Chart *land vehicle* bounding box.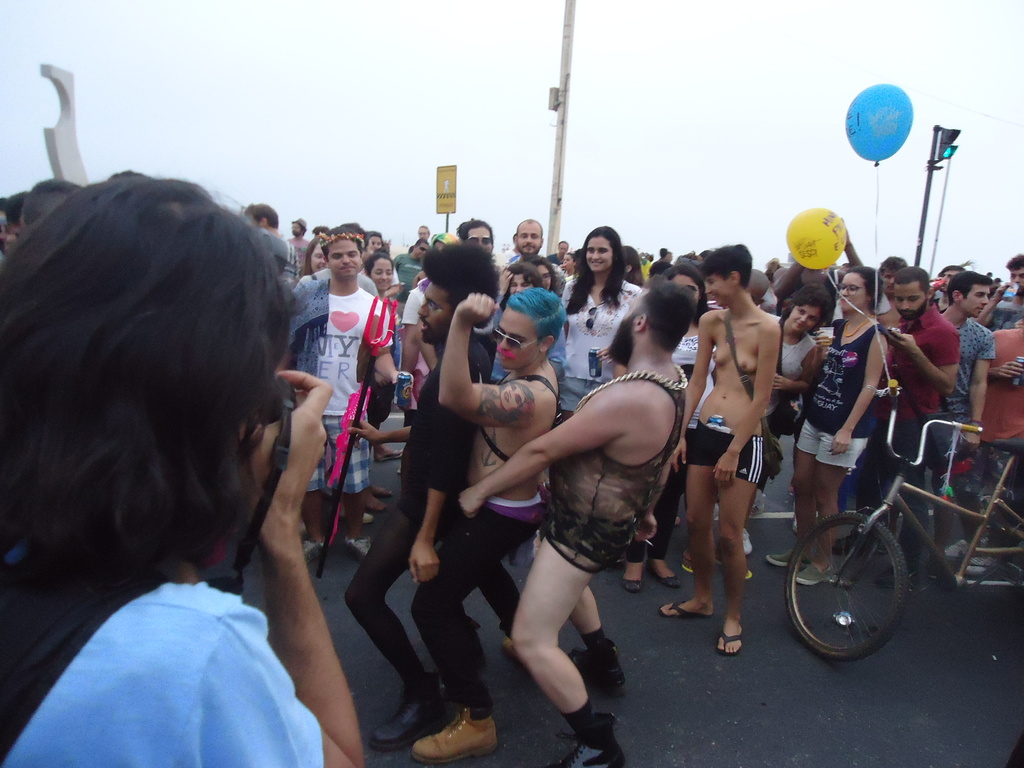
Charted: (785, 375, 1023, 660).
